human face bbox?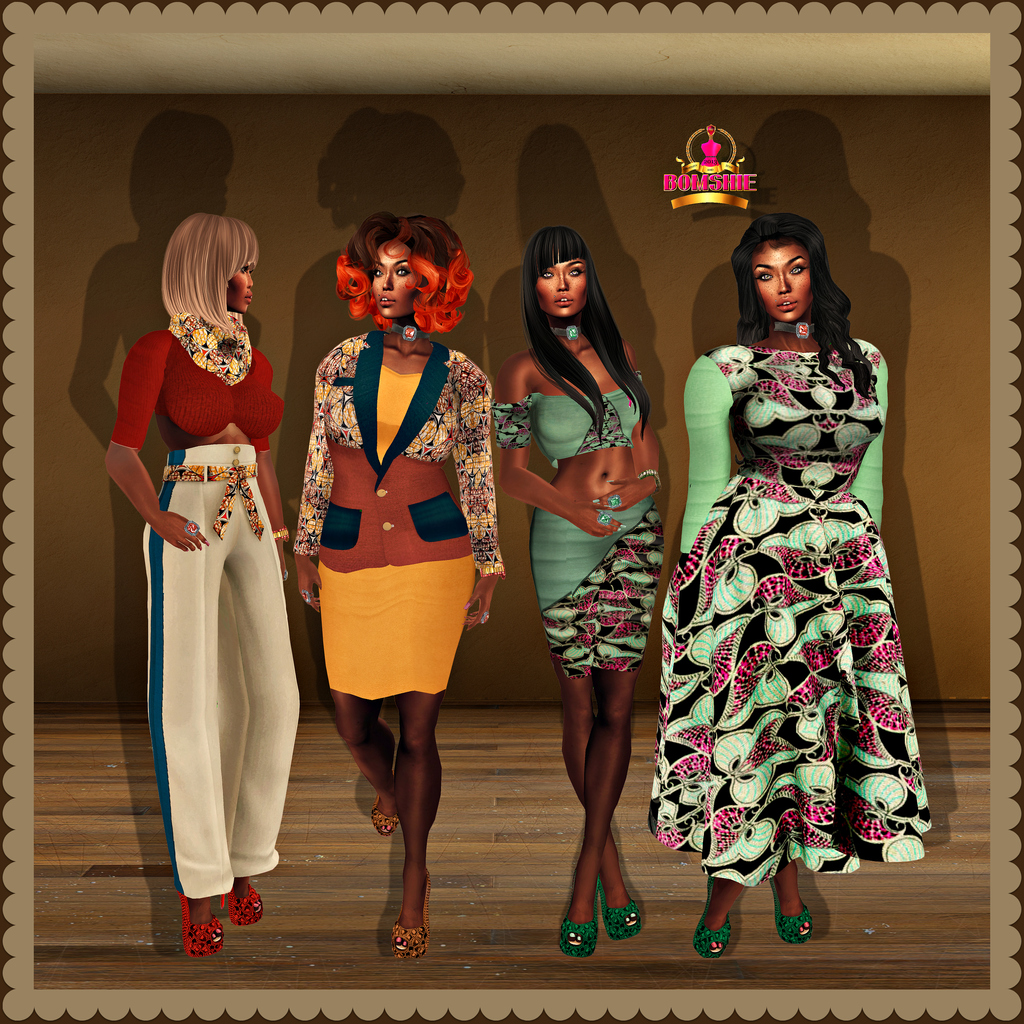
Rect(372, 239, 420, 318)
